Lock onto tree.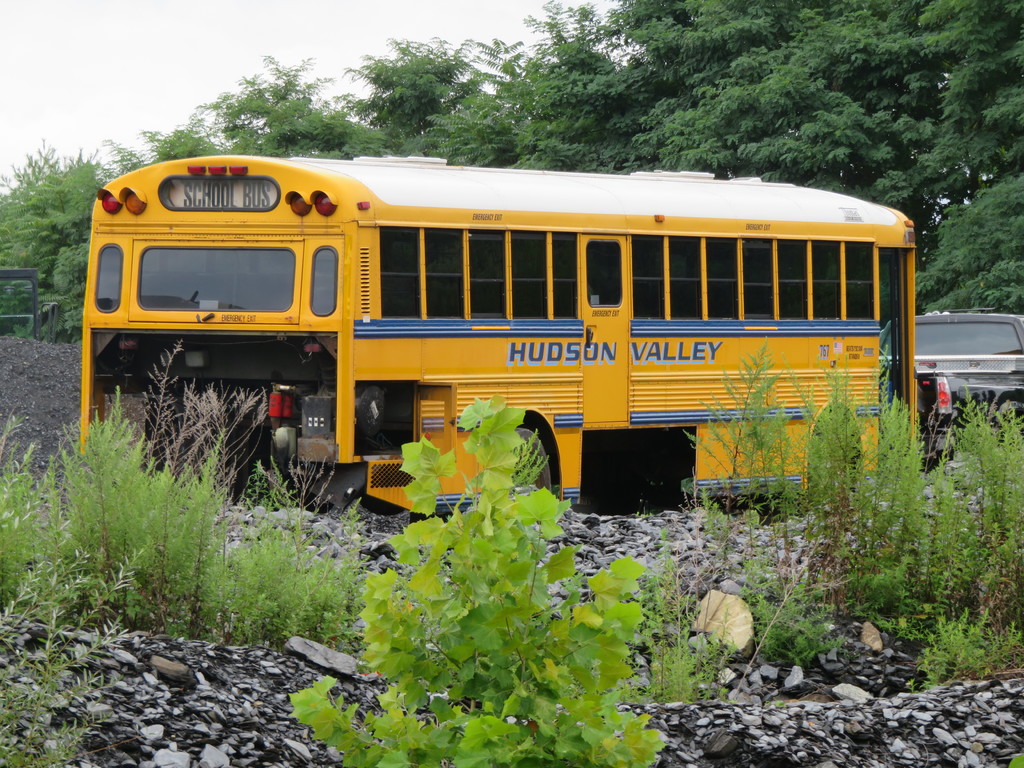
Locked: BBox(801, 0, 1023, 218).
